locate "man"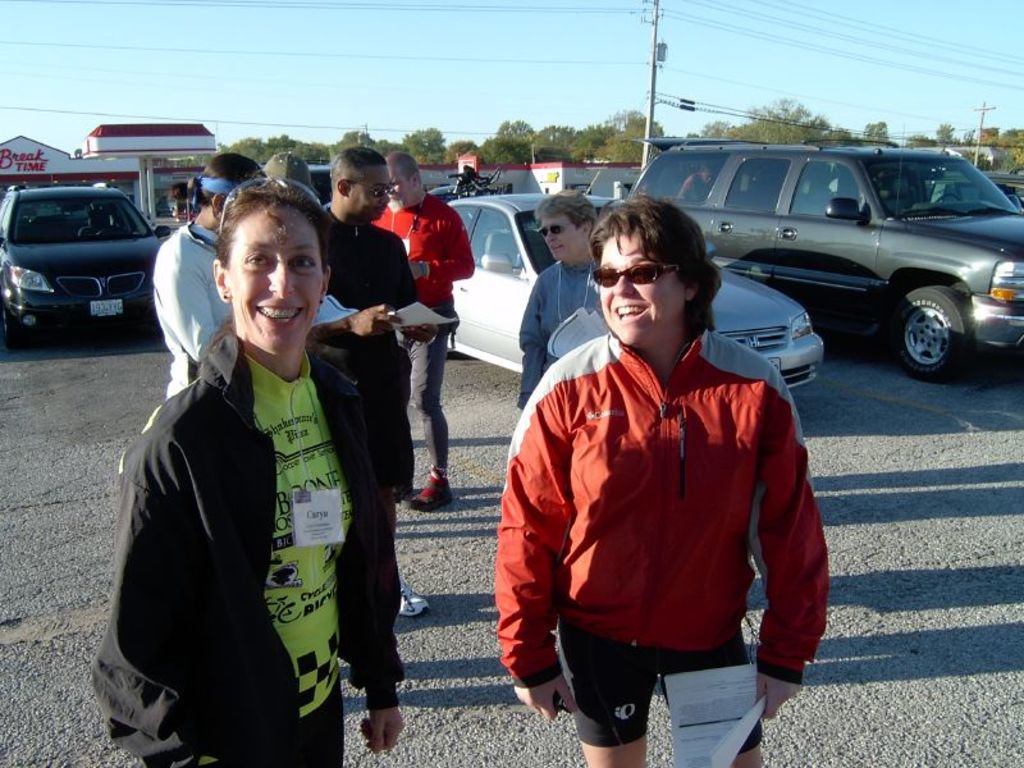
rect(264, 150, 324, 201)
